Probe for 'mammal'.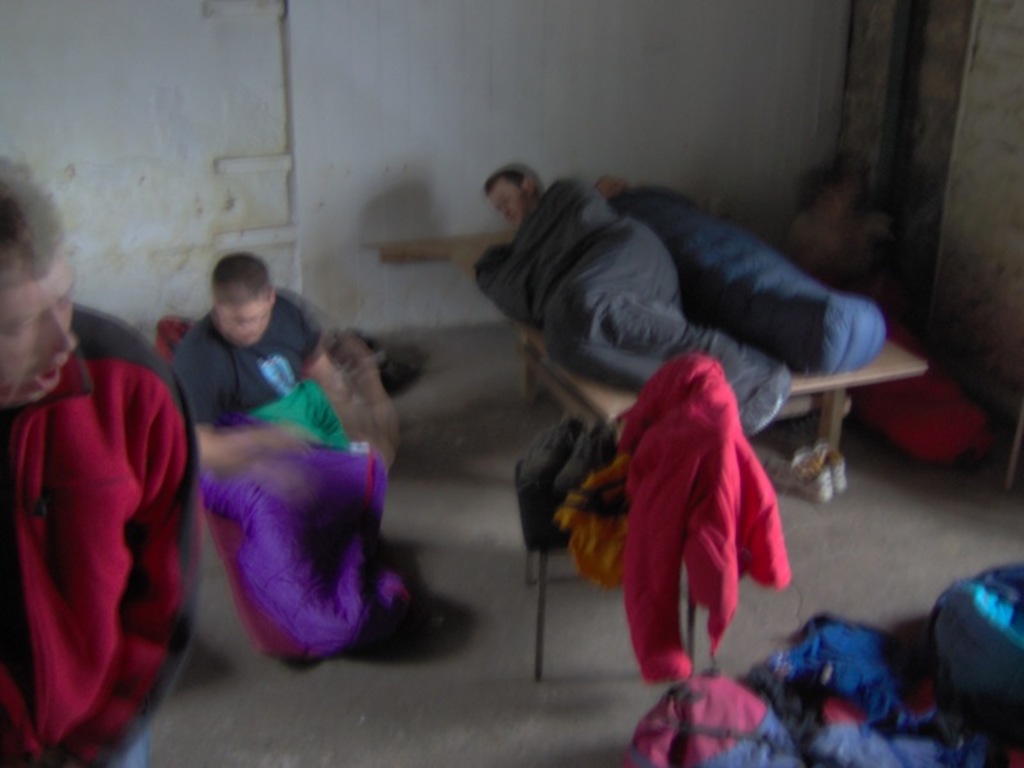
Probe result: <bbox>170, 243, 370, 650</bbox>.
